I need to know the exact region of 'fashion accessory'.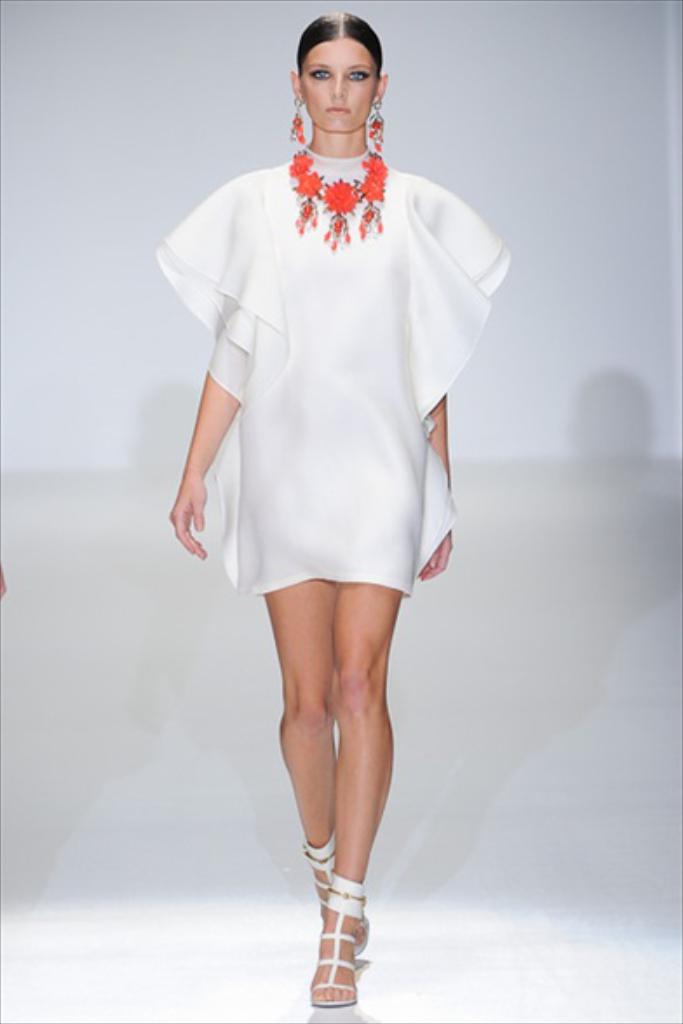
Region: pyautogui.locateOnScreen(364, 99, 389, 148).
